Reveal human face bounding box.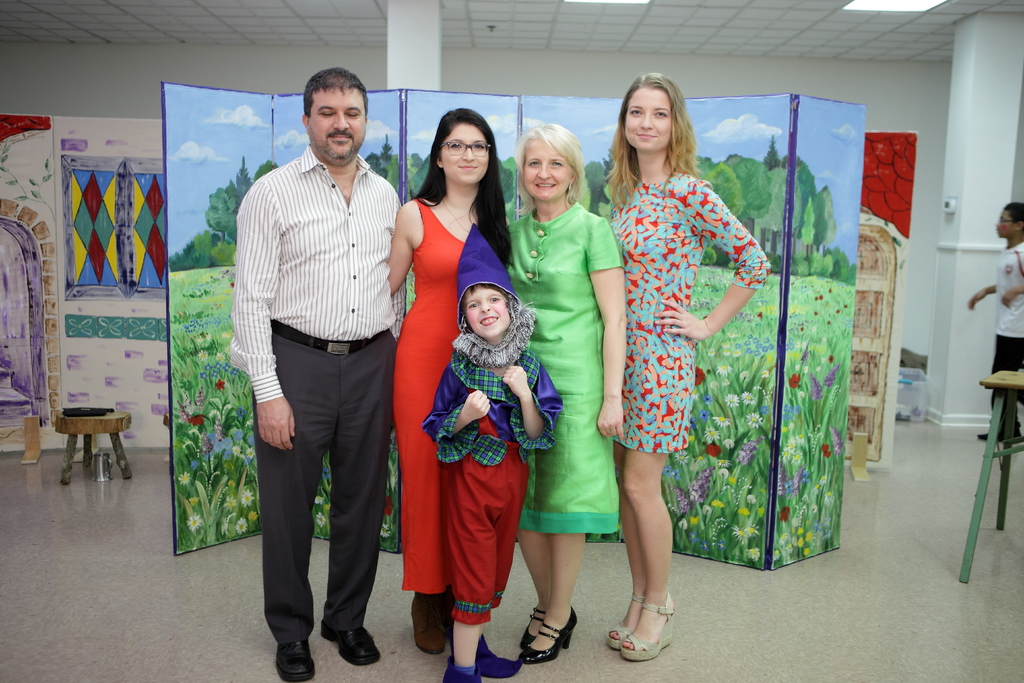
Revealed: (left=627, top=84, right=673, bottom=147).
